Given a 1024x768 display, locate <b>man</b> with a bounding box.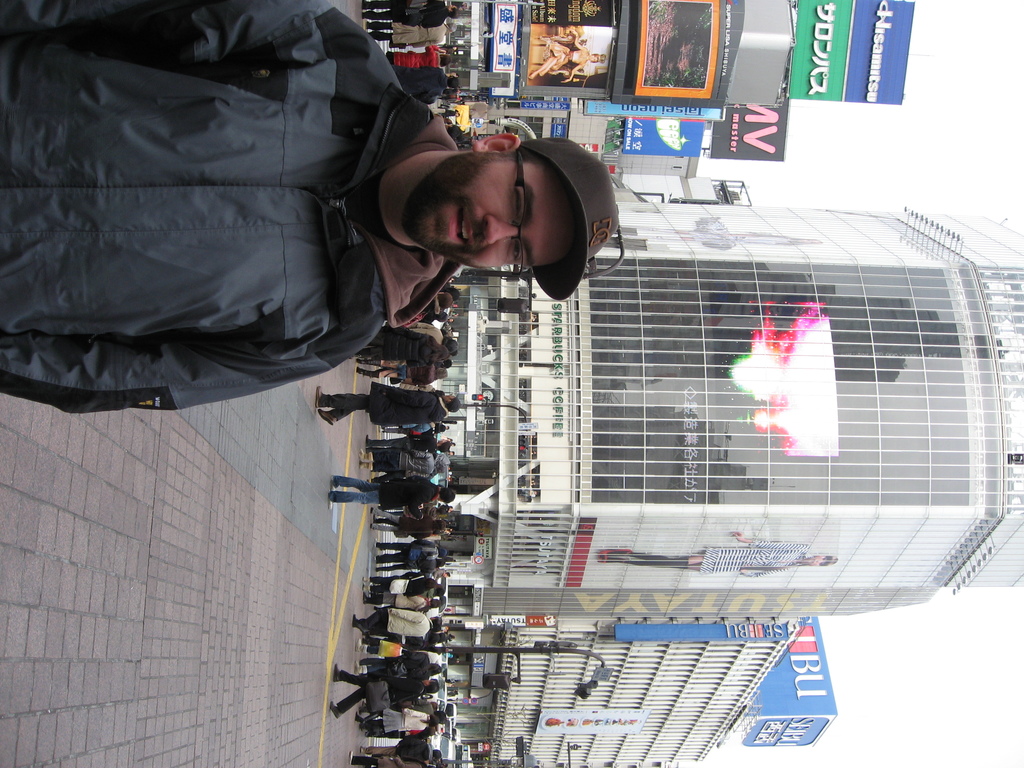
Located: box(372, 540, 447, 564).
